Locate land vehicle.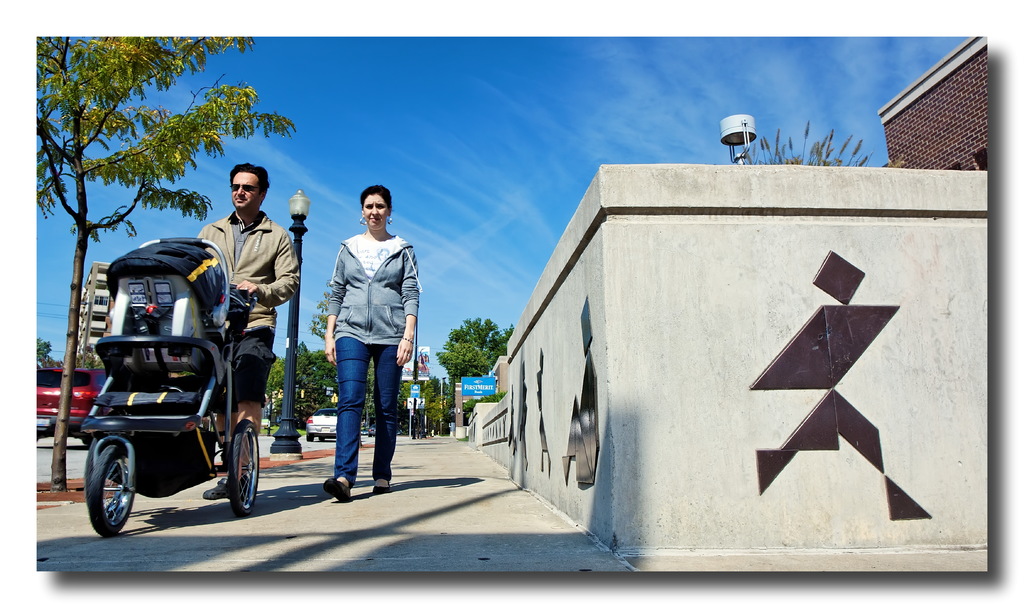
Bounding box: [left=305, top=404, right=338, bottom=442].
